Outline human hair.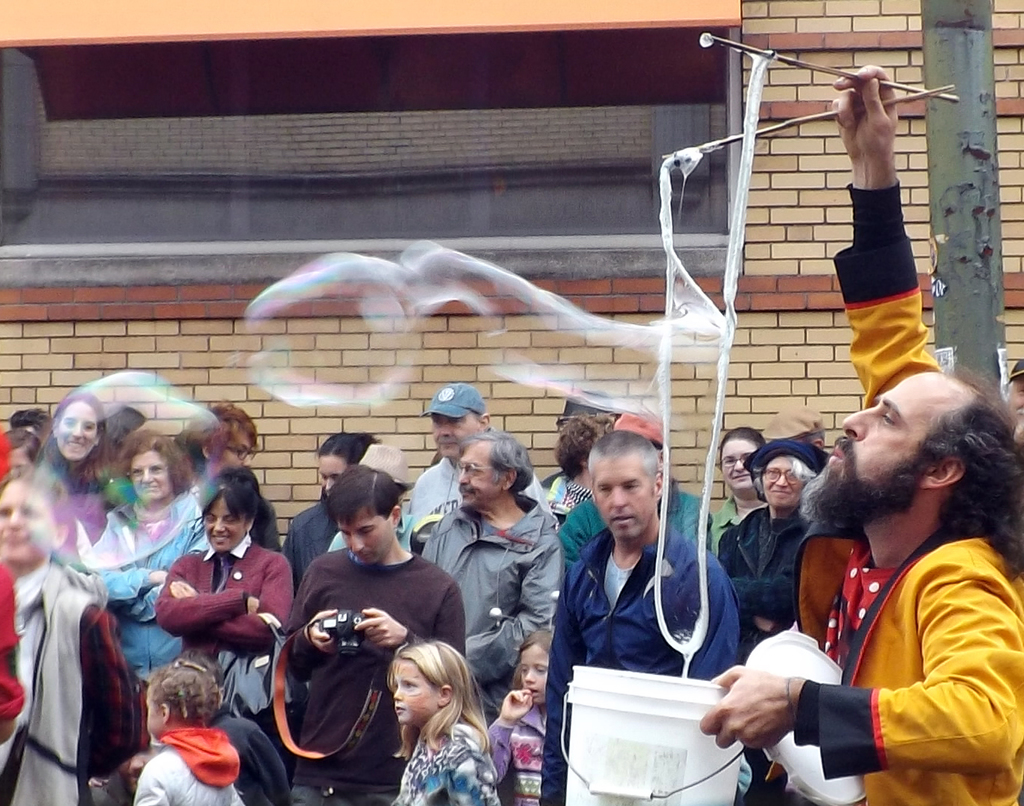
Outline: [left=113, top=427, right=196, bottom=496].
